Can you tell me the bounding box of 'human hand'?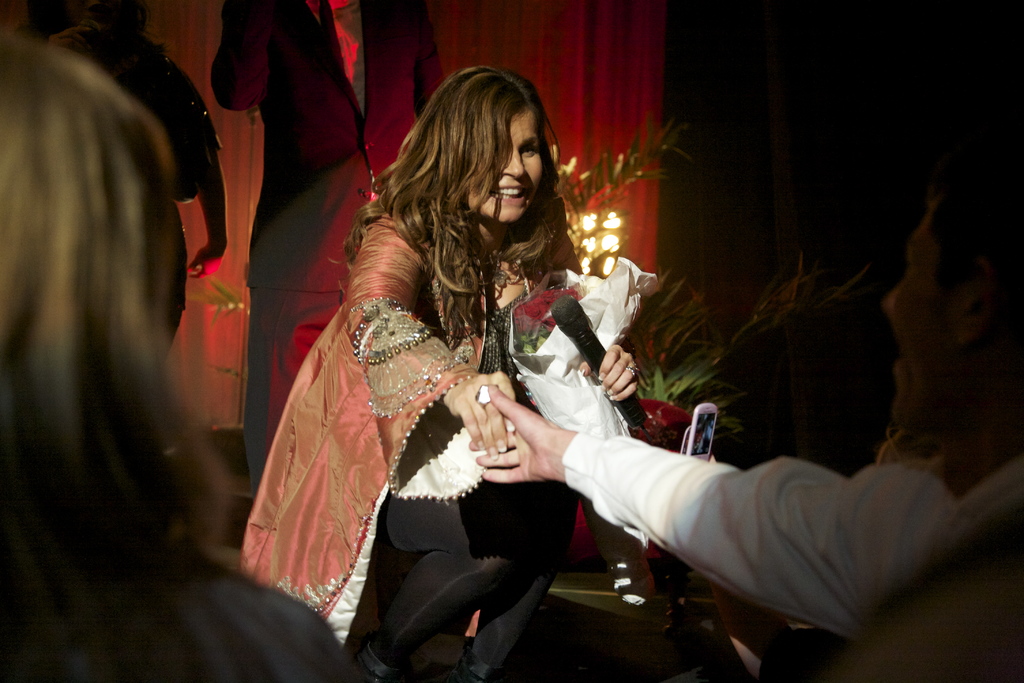
left=189, top=241, right=226, bottom=279.
